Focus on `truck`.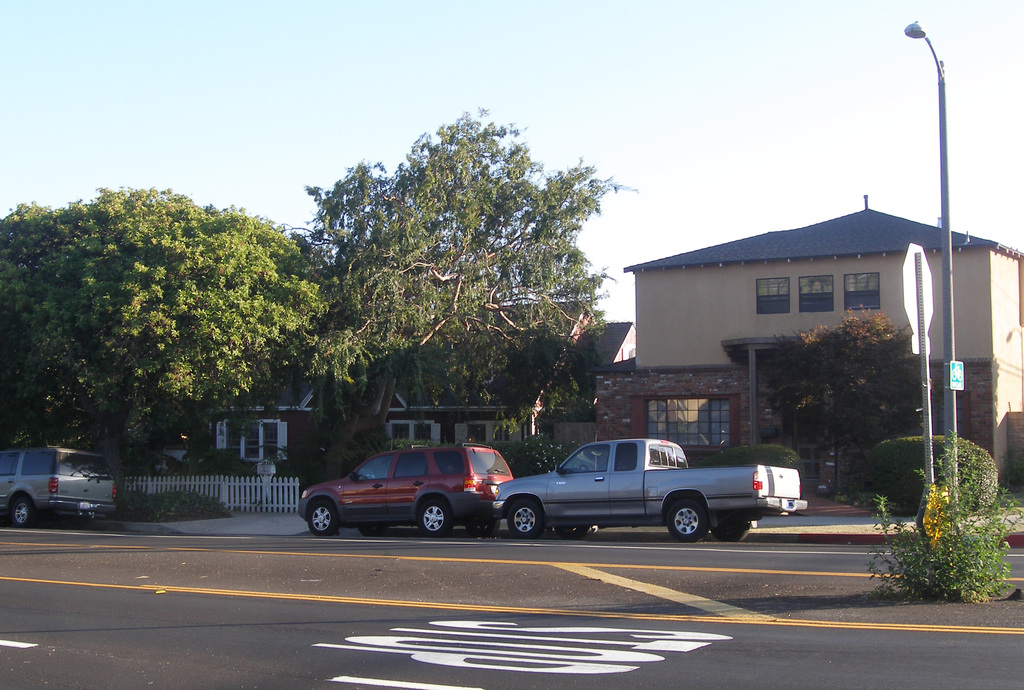
Focused at (left=507, top=440, right=788, bottom=548).
